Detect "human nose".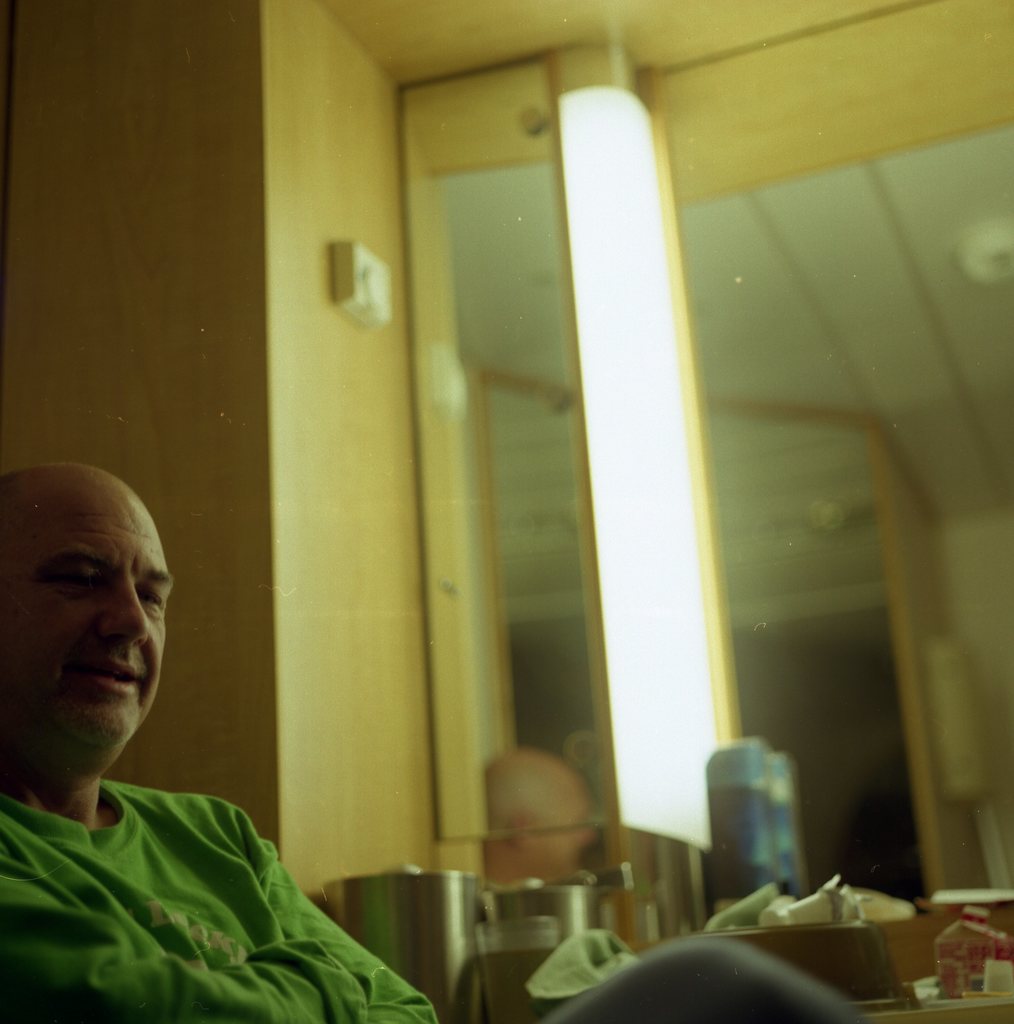
Detected at <bbox>94, 582, 150, 648</bbox>.
